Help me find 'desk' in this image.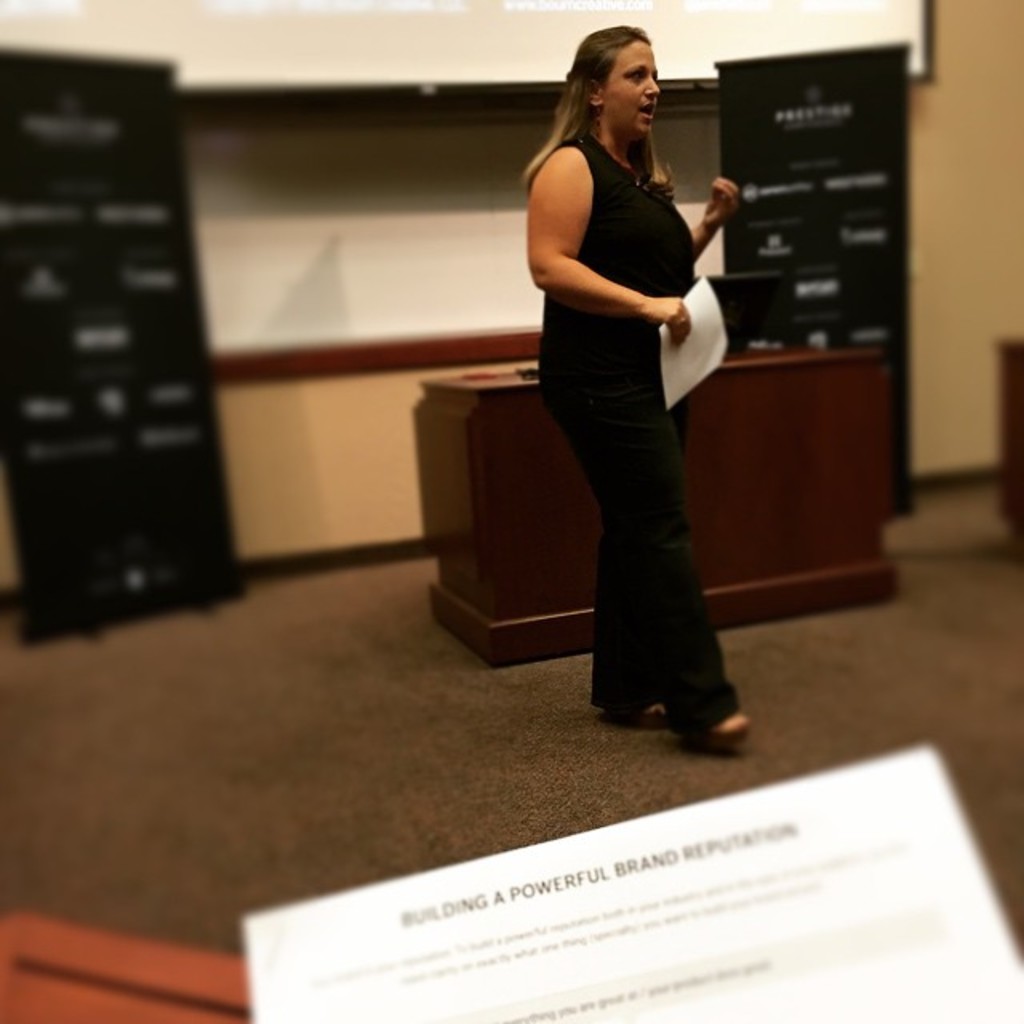
Found it: region(419, 376, 901, 667).
